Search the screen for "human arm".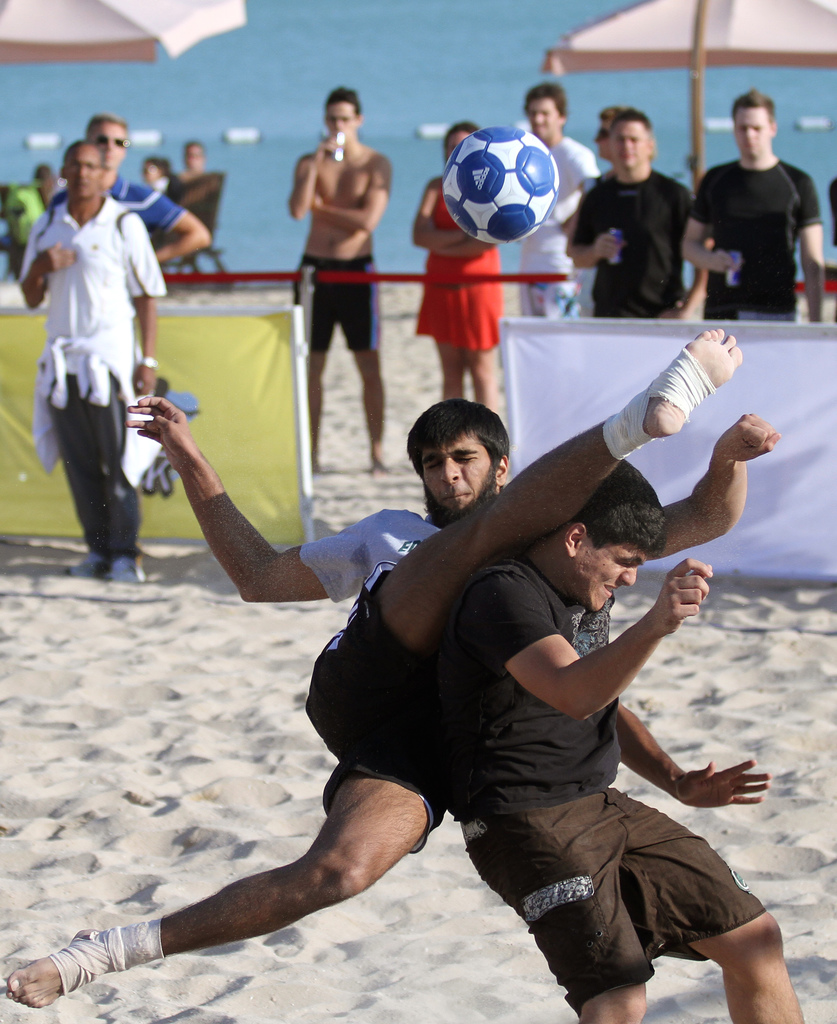
Found at left=630, top=419, right=776, bottom=560.
